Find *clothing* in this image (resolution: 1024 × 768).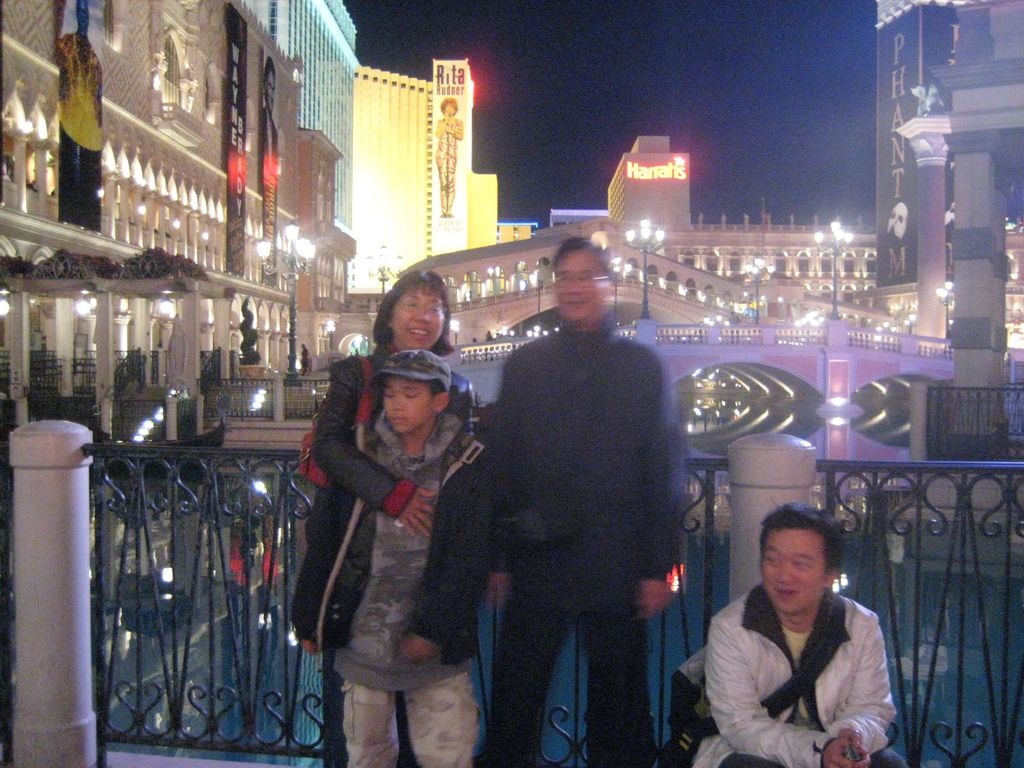
312 339 482 767.
